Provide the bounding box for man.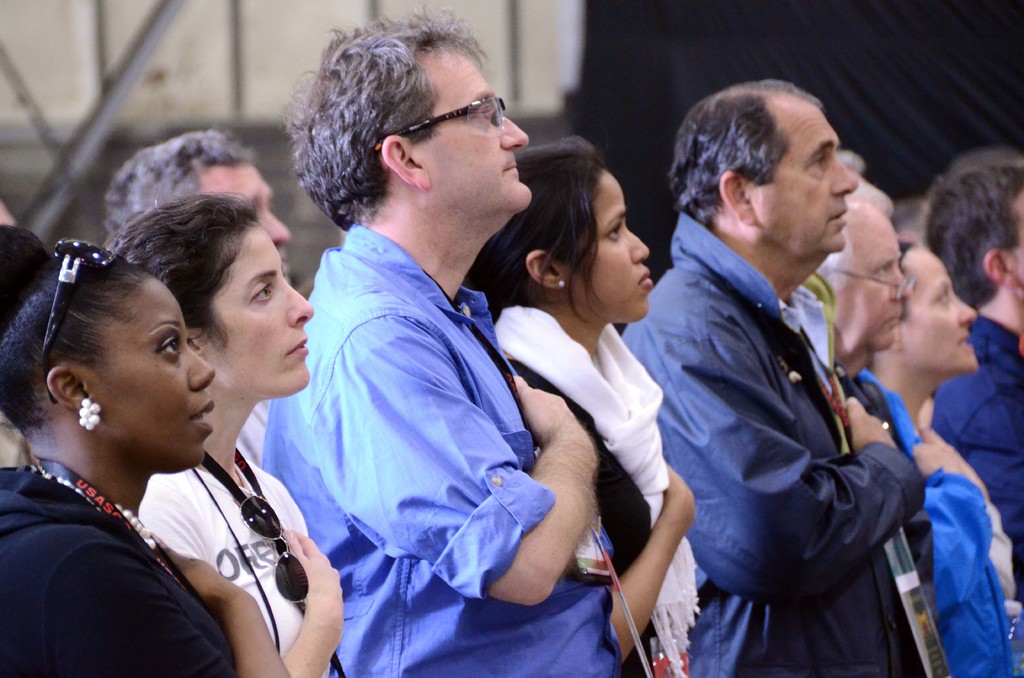
90, 117, 291, 283.
